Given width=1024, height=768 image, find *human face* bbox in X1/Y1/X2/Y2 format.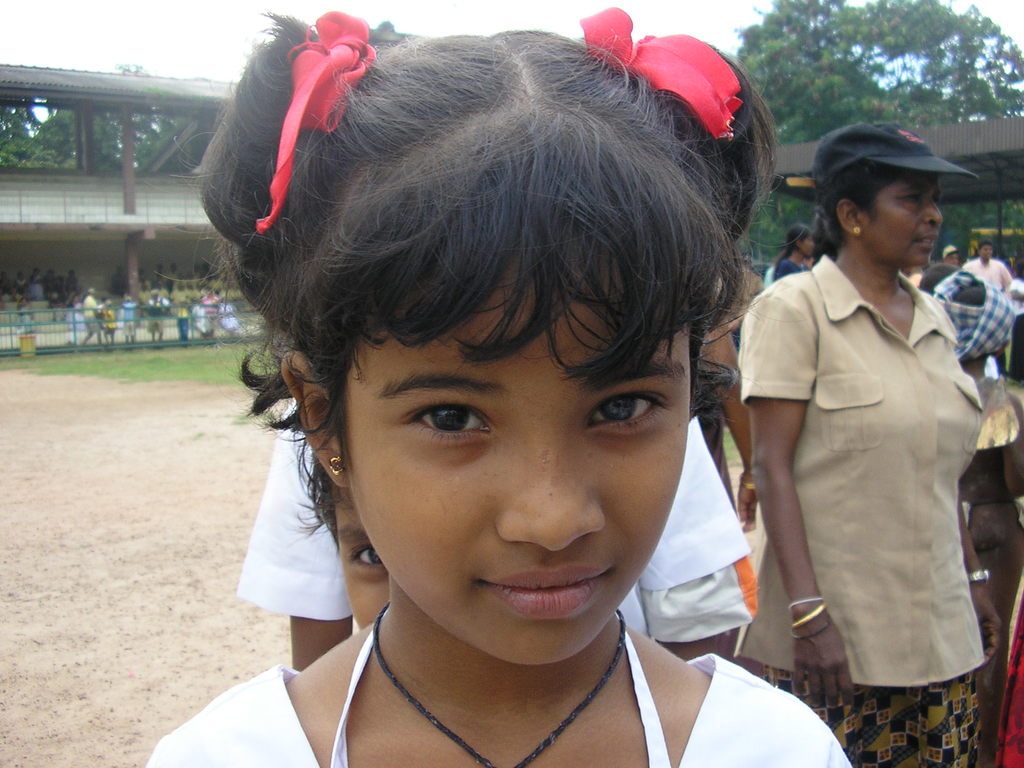
860/172/943/267.
